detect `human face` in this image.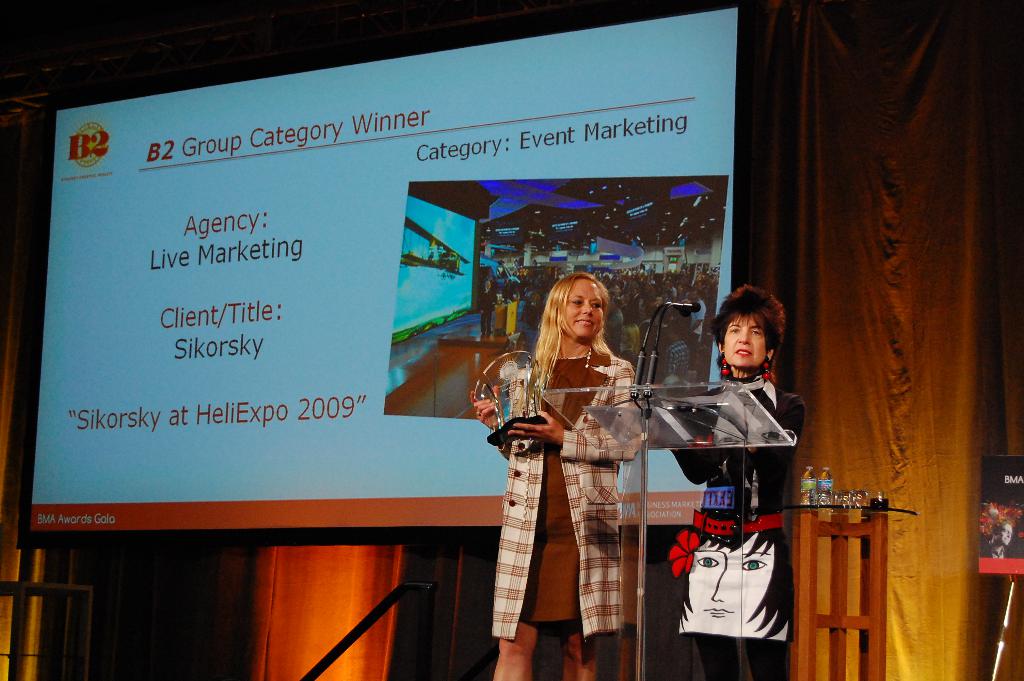
Detection: {"left": 565, "top": 279, "right": 602, "bottom": 337}.
